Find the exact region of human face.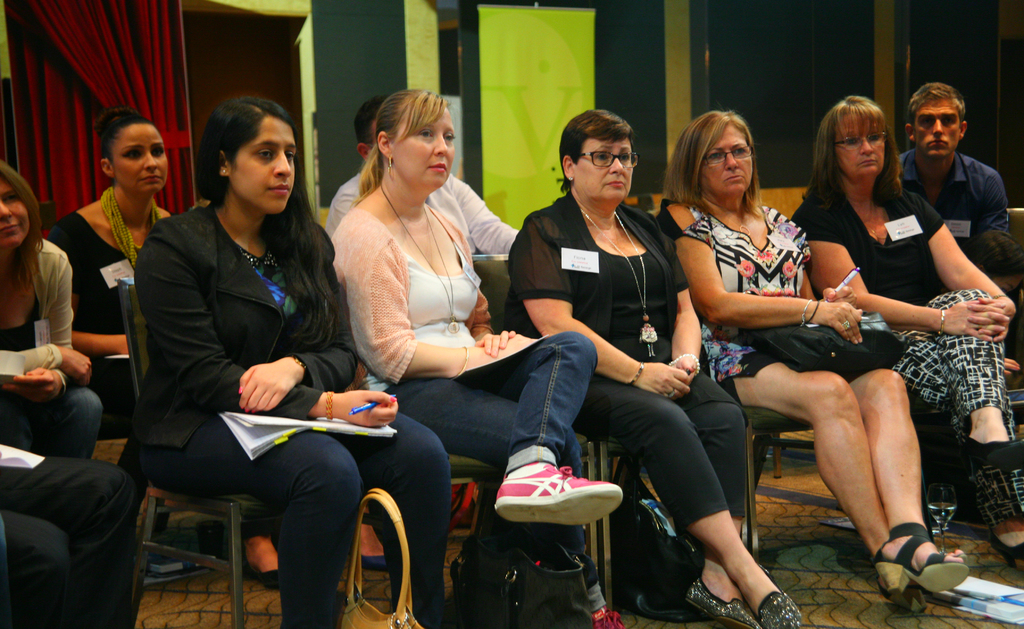
Exact region: 831 111 890 178.
